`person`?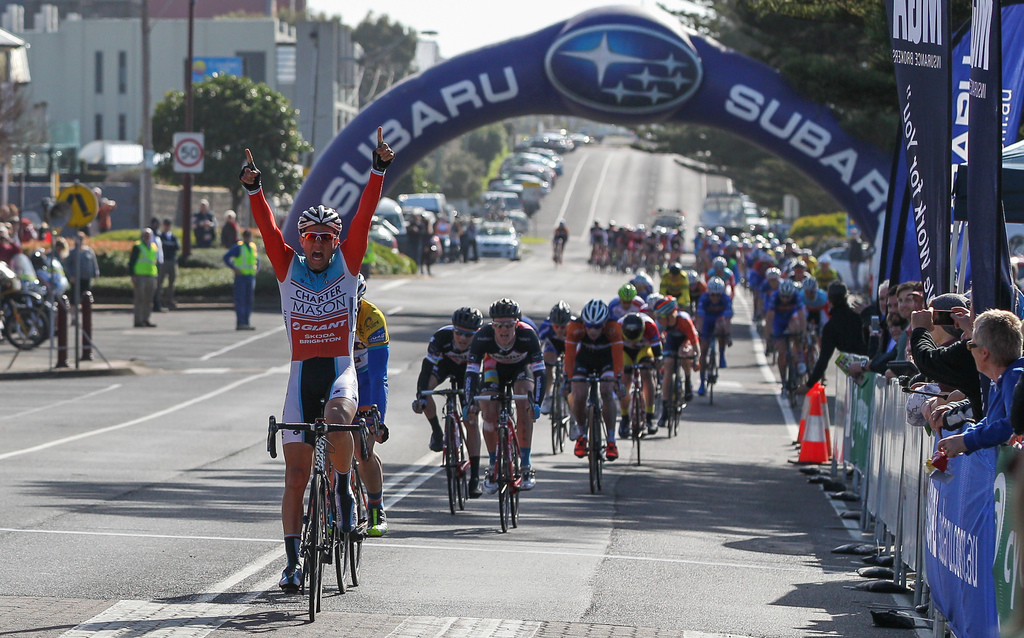
{"x1": 874, "y1": 275, "x2": 959, "y2": 380}
